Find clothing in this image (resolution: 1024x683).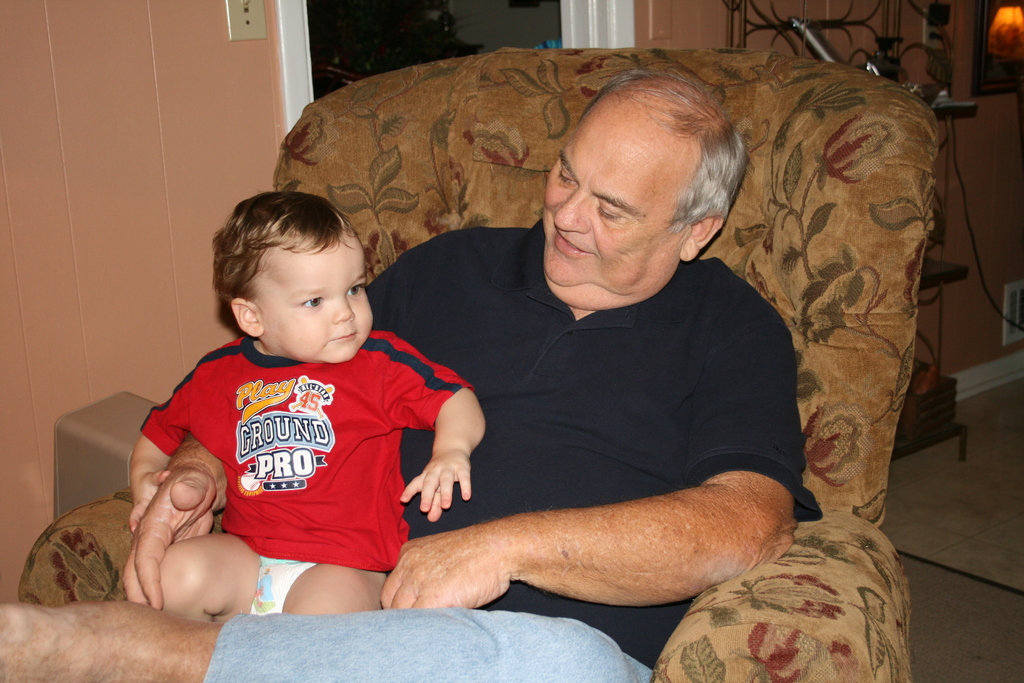
region(125, 308, 457, 609).
